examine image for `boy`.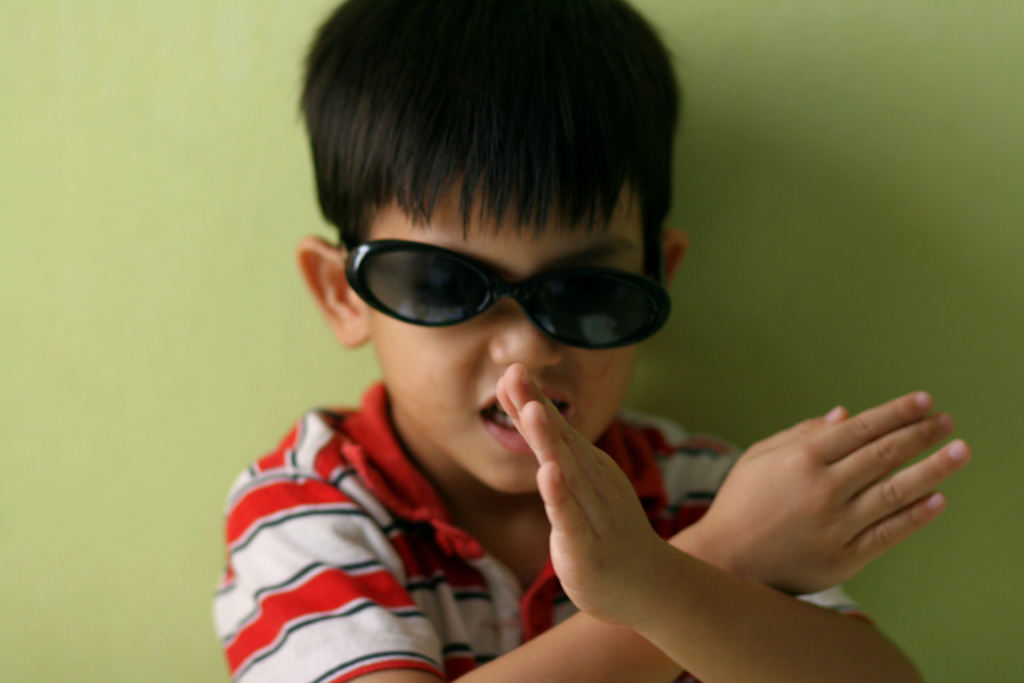
Examination result: bbox(208, 0, 973, 682).
